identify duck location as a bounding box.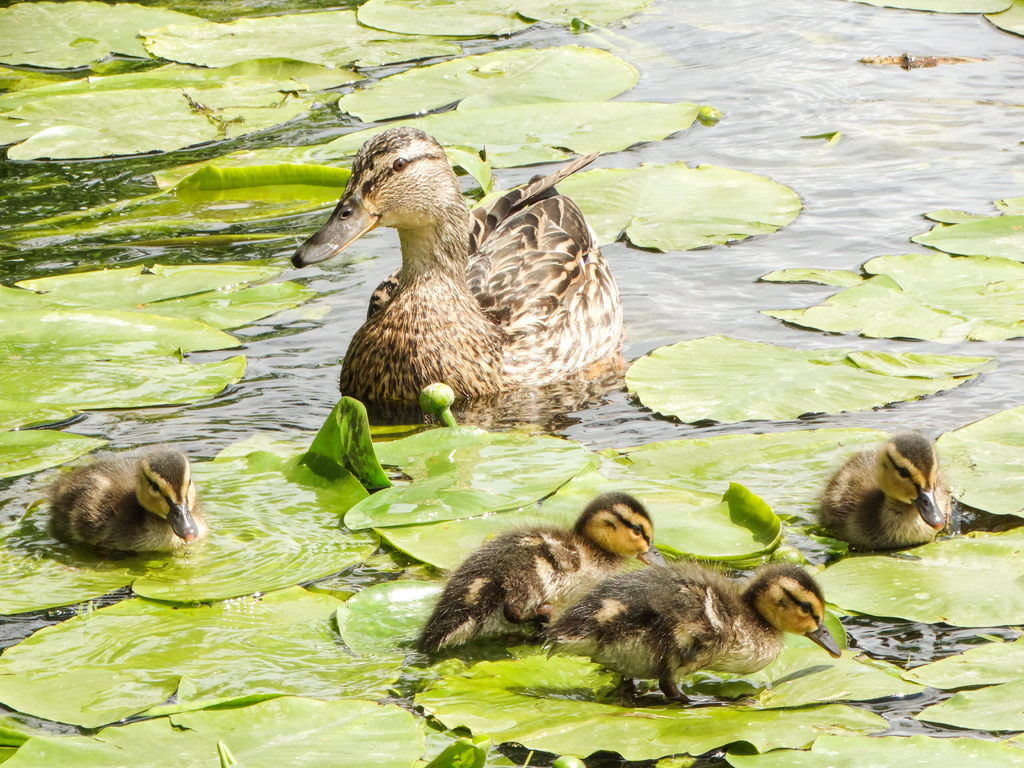
BBox(419, 484, 667, 647).
